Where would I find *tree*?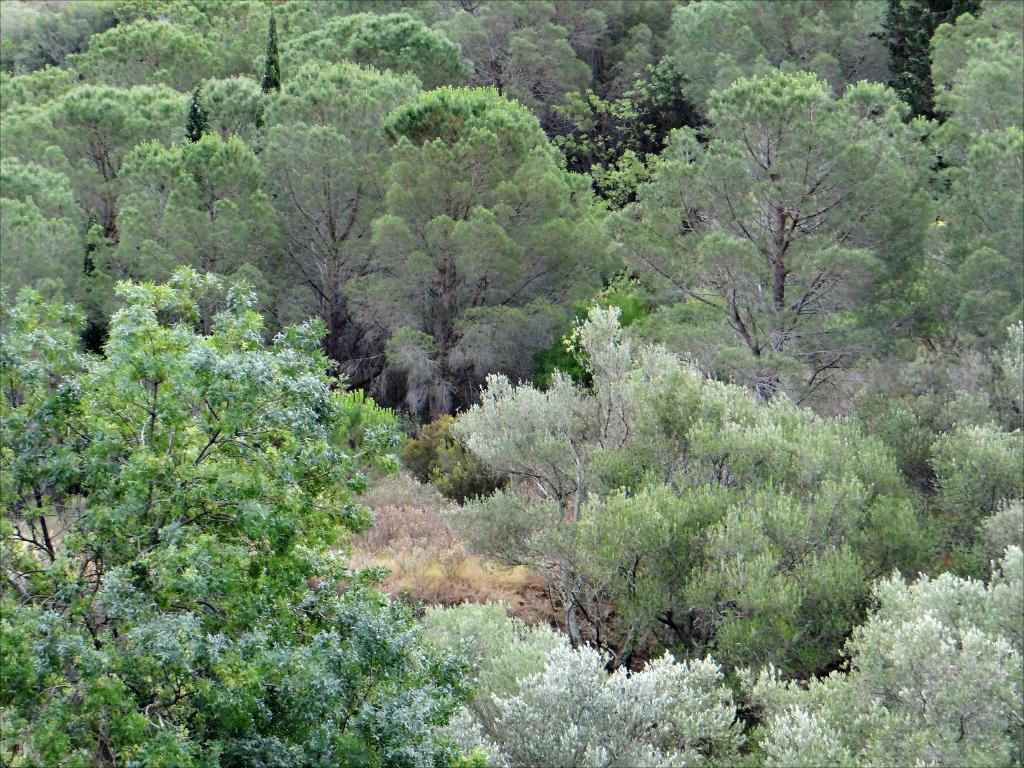
At BBox(345, 77, 600, 422).
